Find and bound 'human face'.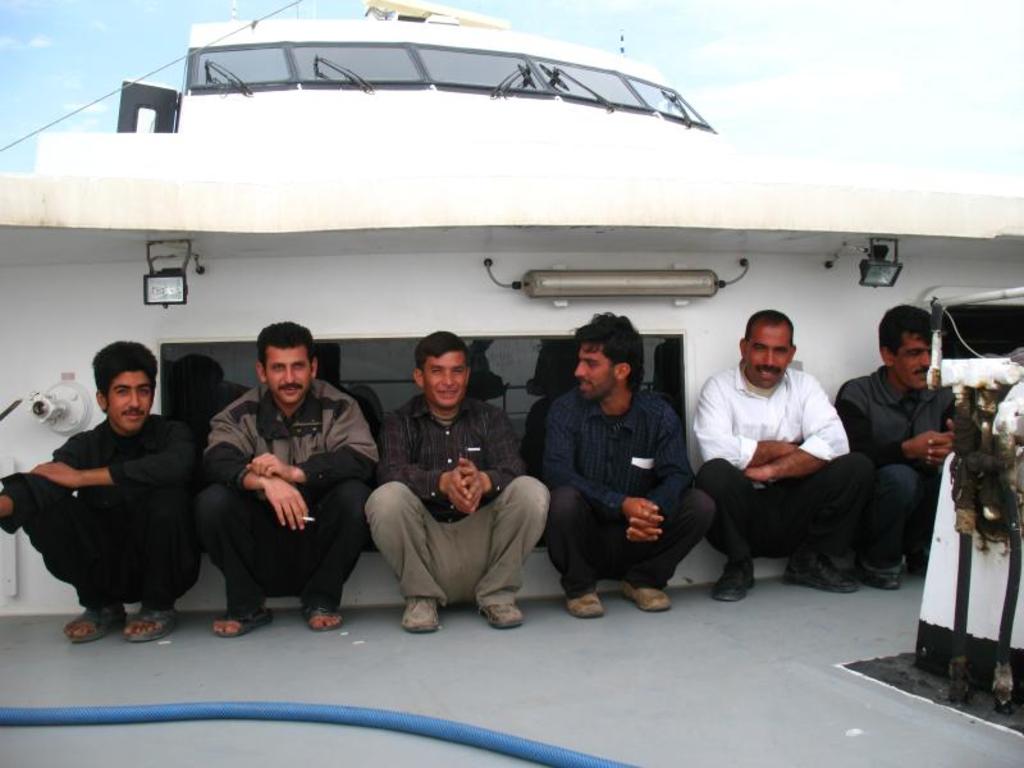
Bound: [x1=261, y1=351, x2=314, y2=404].
